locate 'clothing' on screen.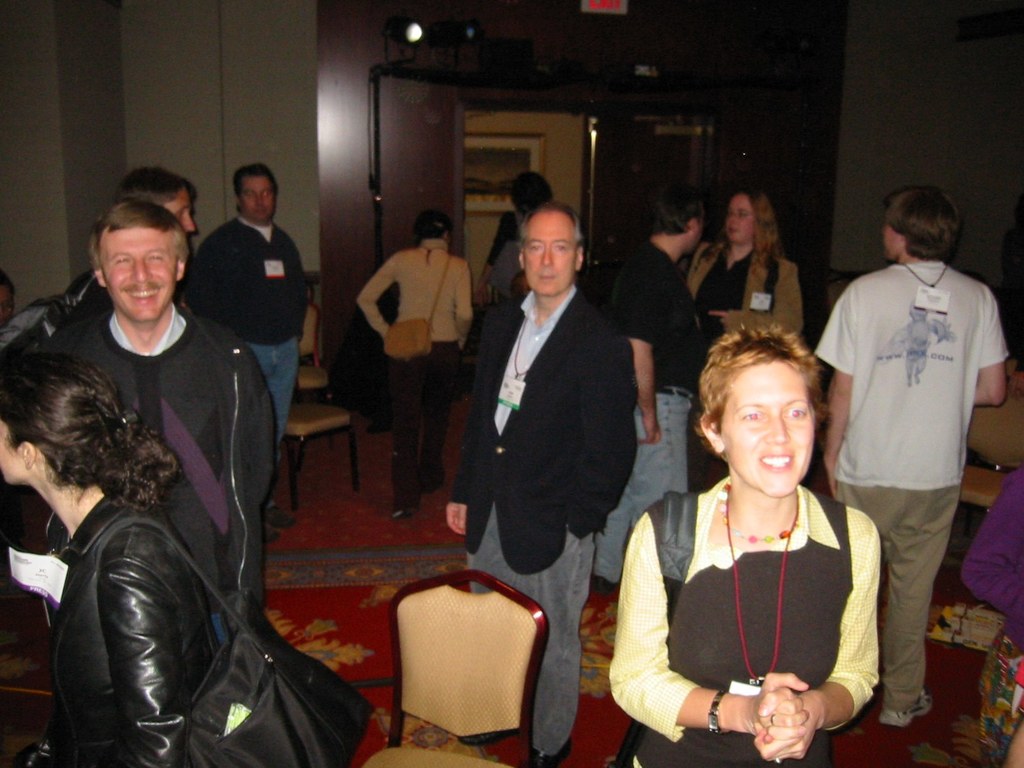
On screen at [56, 319, 275, 628].
